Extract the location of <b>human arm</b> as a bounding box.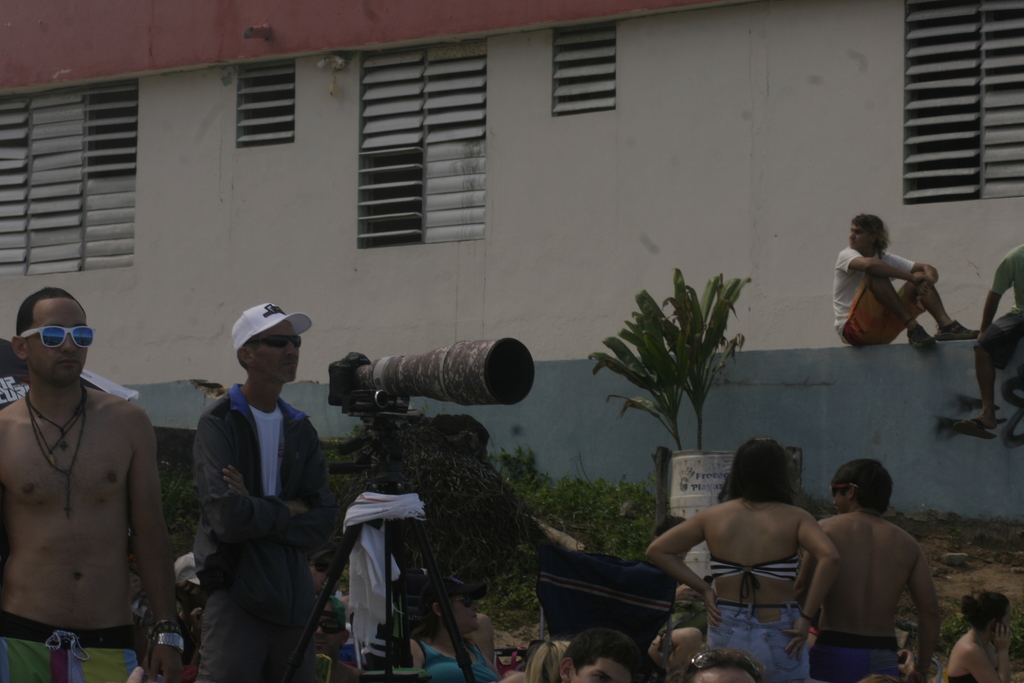
125:420:182:682.
